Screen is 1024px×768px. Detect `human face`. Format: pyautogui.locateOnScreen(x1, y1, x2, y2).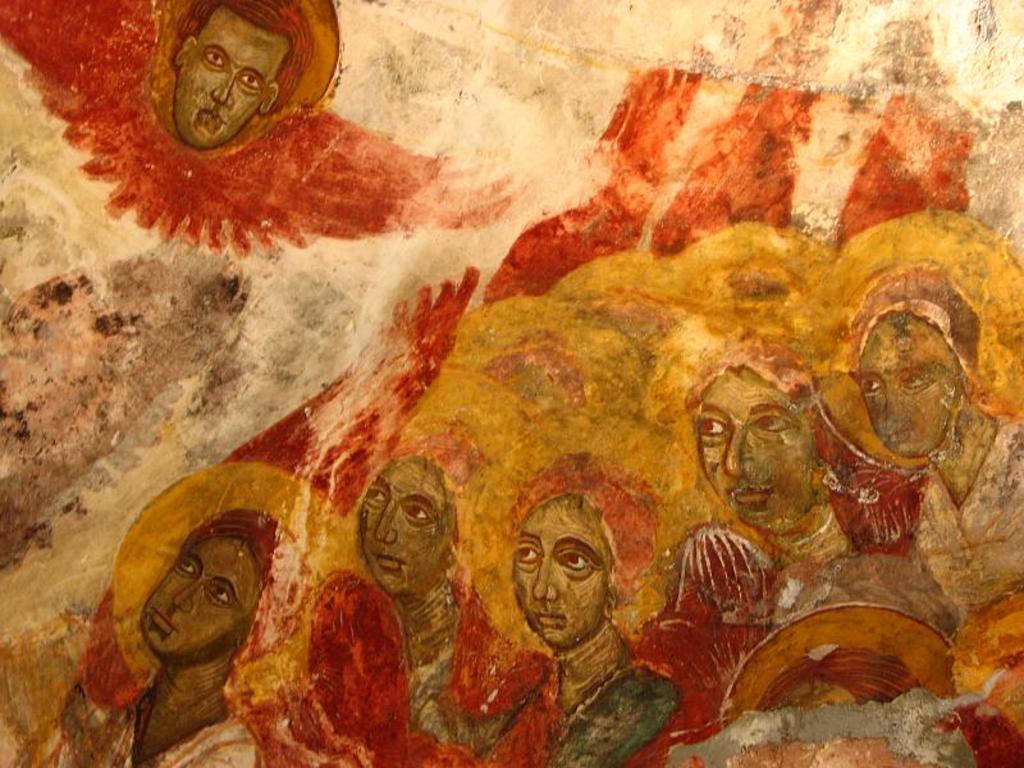
pyautogui.locateOnScreen(168, 3, 291, 151).
